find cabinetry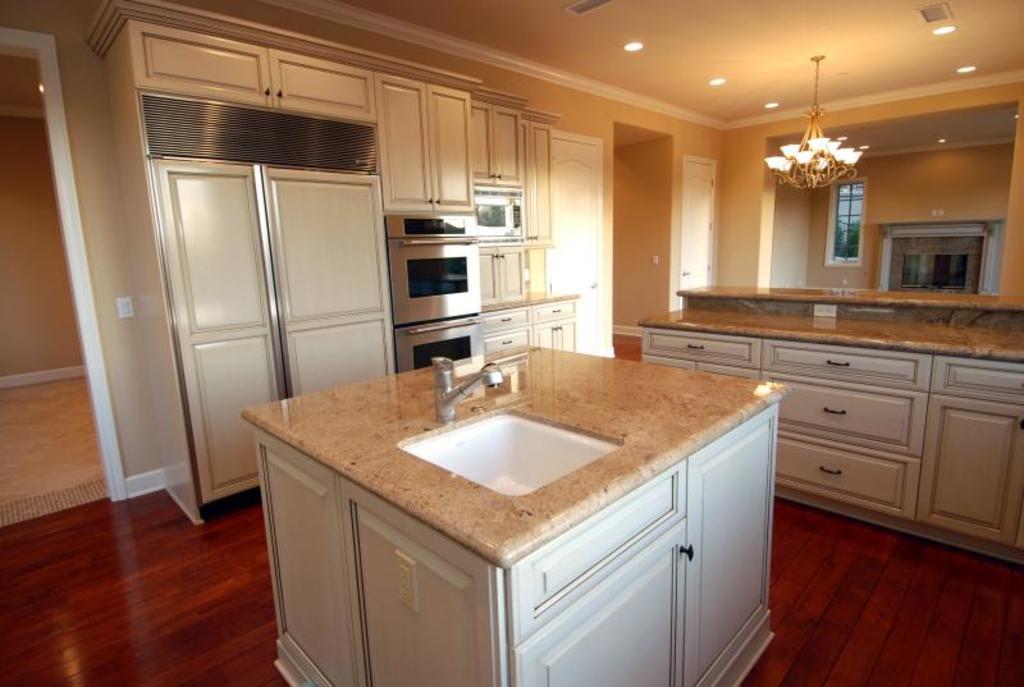
[113, 0, 404, 521]
